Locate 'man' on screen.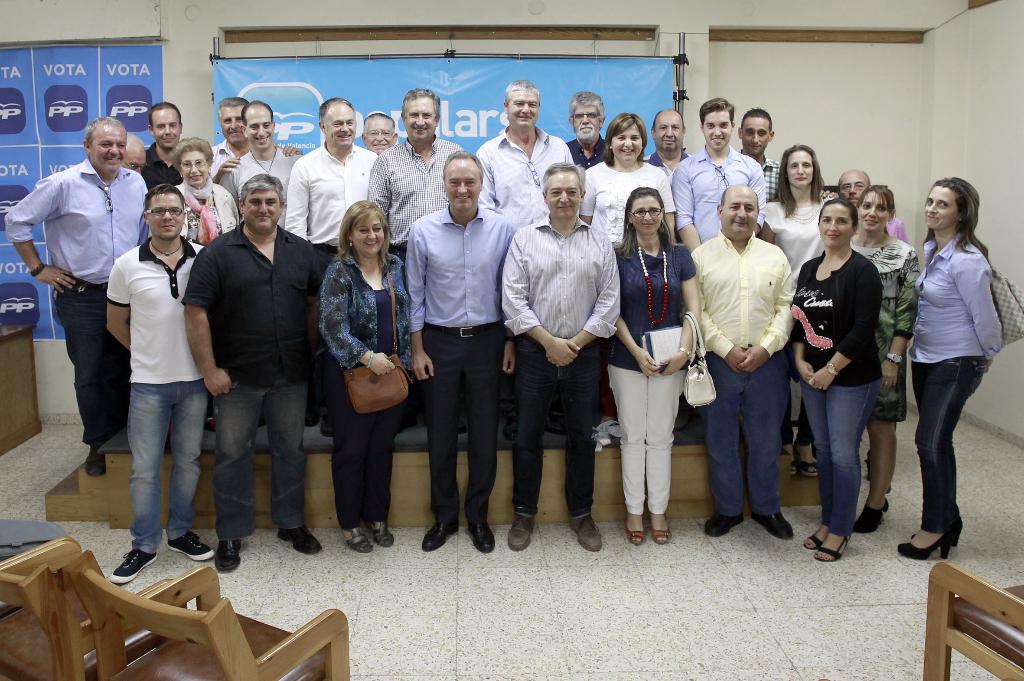
On screen at BBox(211, 97, 298, 178).
